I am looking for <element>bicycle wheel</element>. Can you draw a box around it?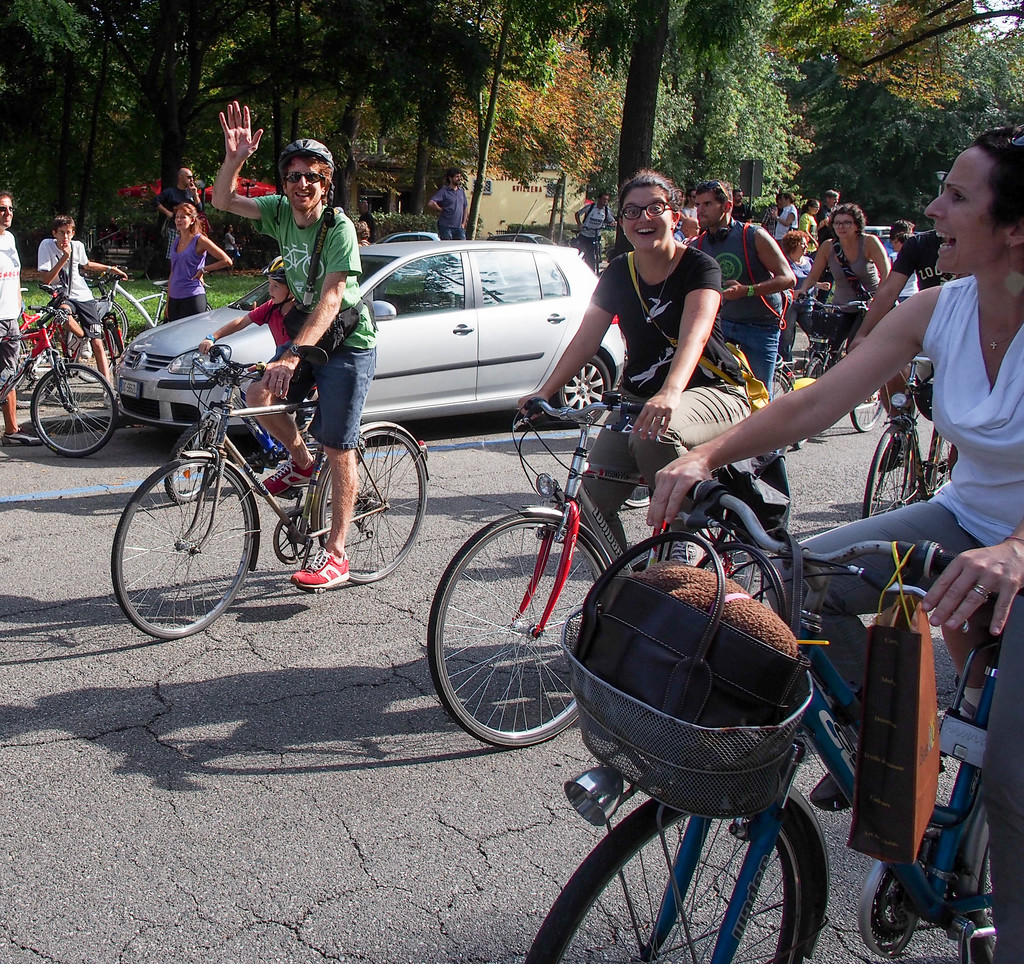
Sure, the bounding box is locate(849, 377, 888, 437).
